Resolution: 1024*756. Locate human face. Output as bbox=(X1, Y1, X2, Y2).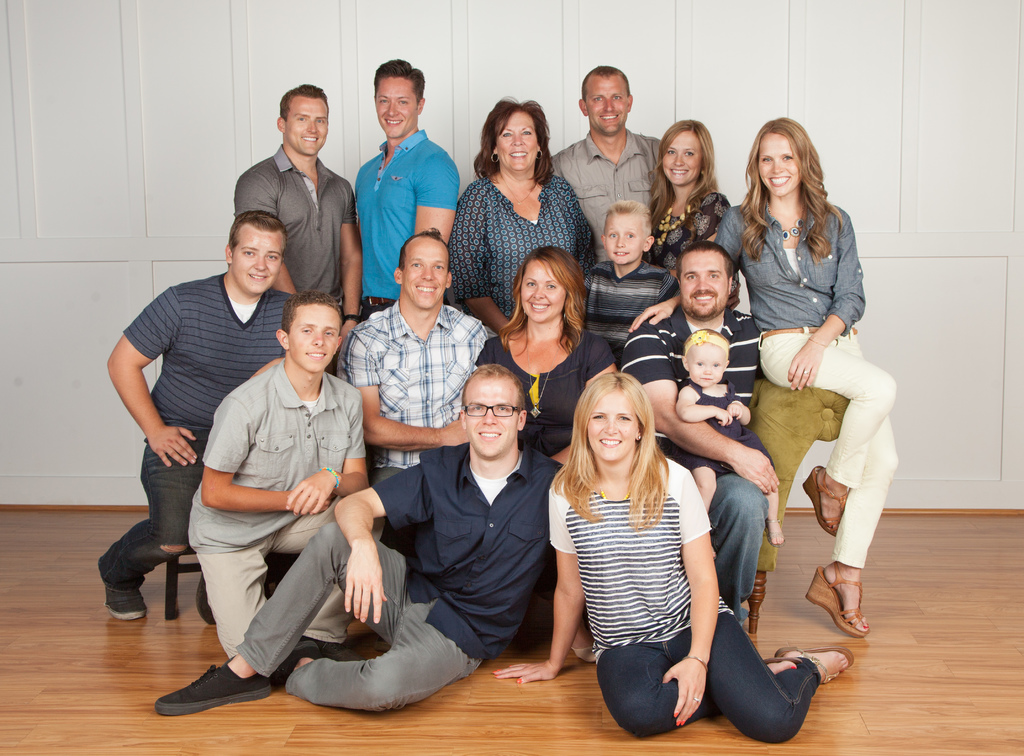
bbox=(231, 227, 282, 299).
